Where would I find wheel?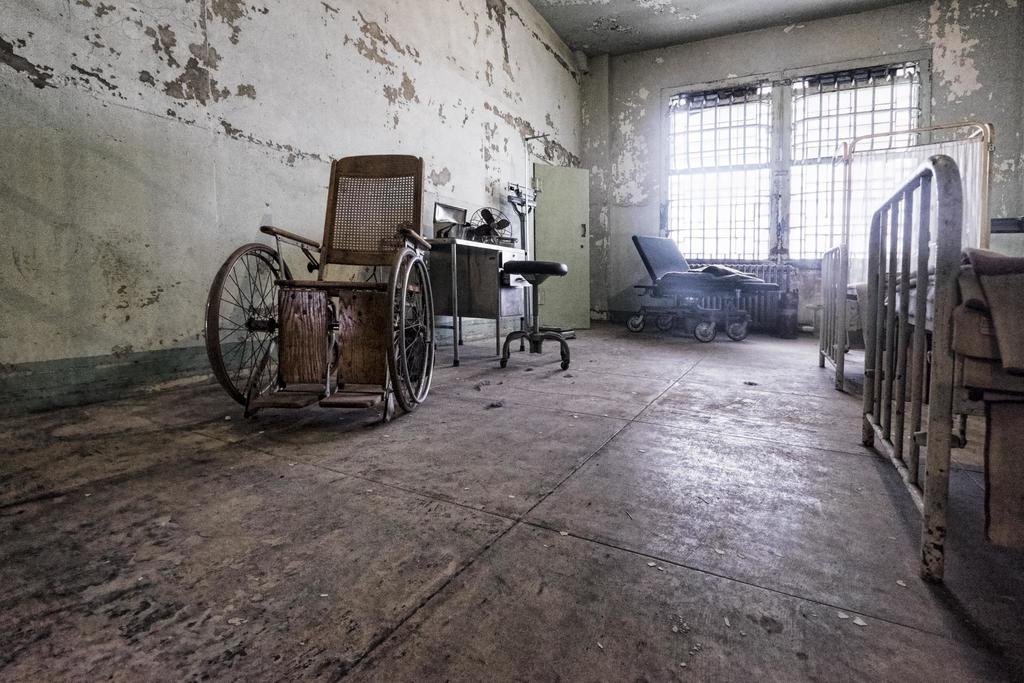
At select_region(387, 243, 442, 422).
